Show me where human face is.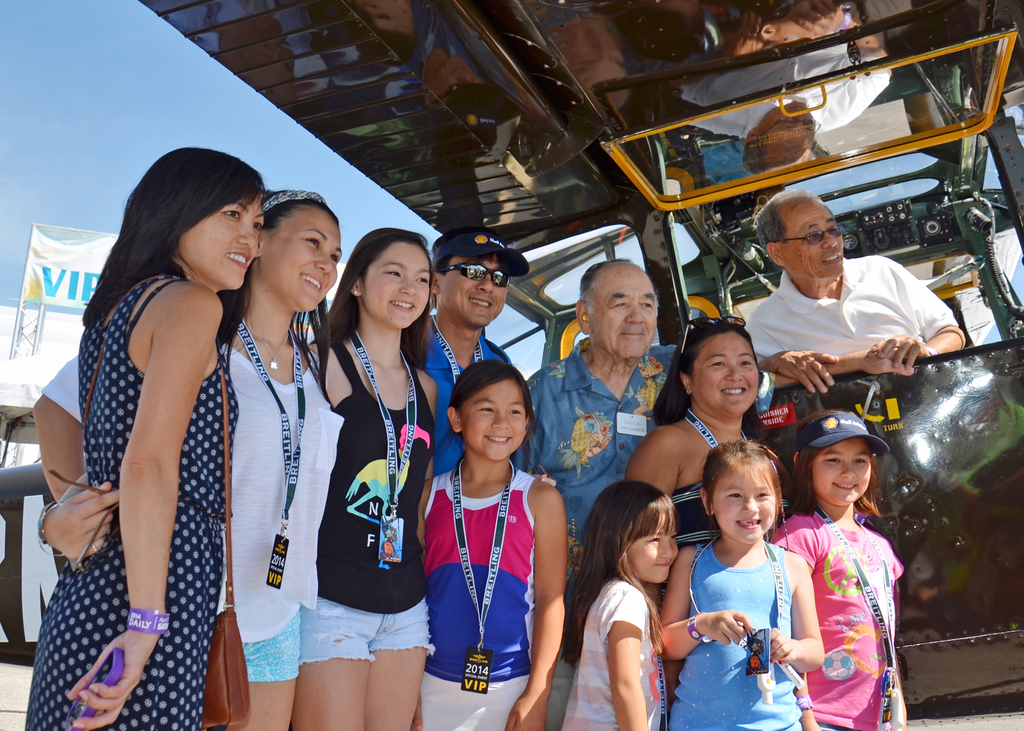
human face is at [left=782, top=197, right=845, bottom=276].
